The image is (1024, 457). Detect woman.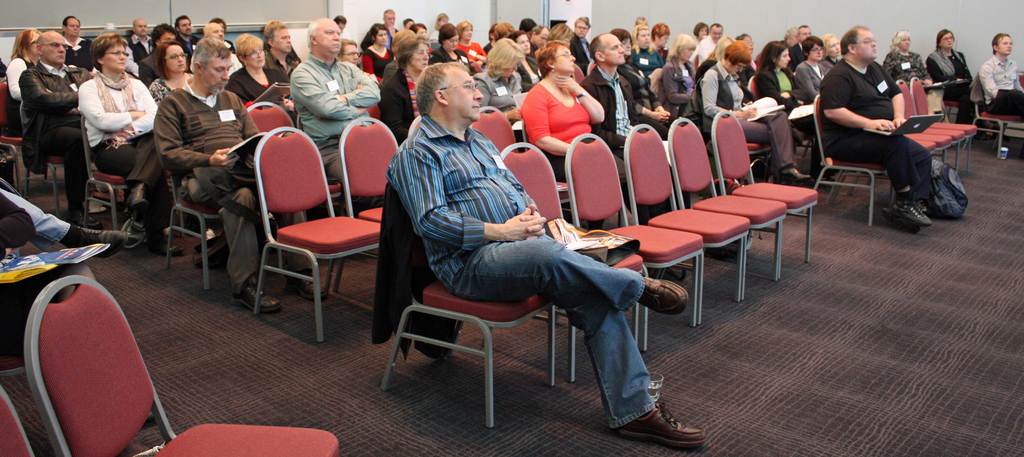
Detection: detection(3, 20, 43, 104).
